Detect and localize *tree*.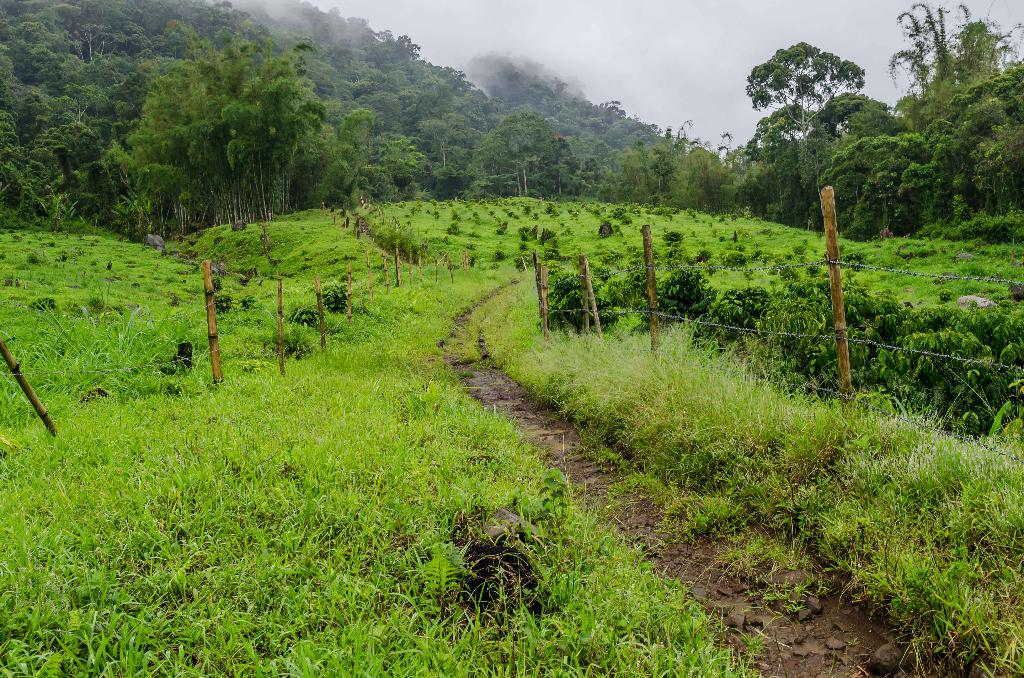
Localized at bbox(0, 18, 105, 236).
